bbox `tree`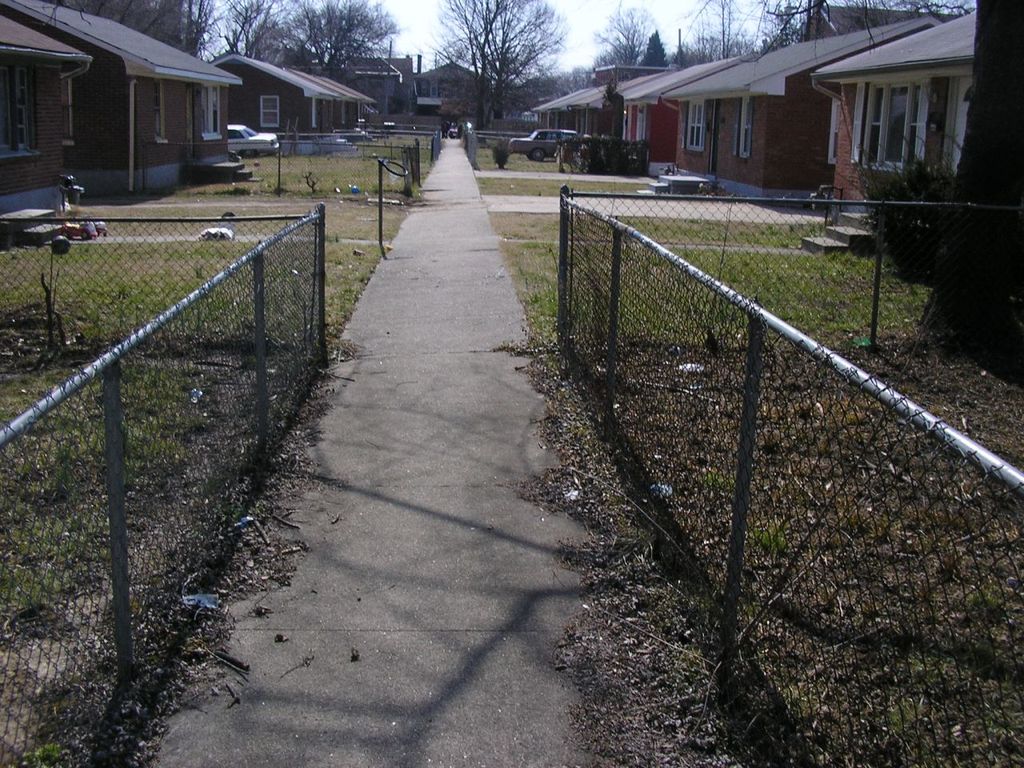
556 55 604 106
